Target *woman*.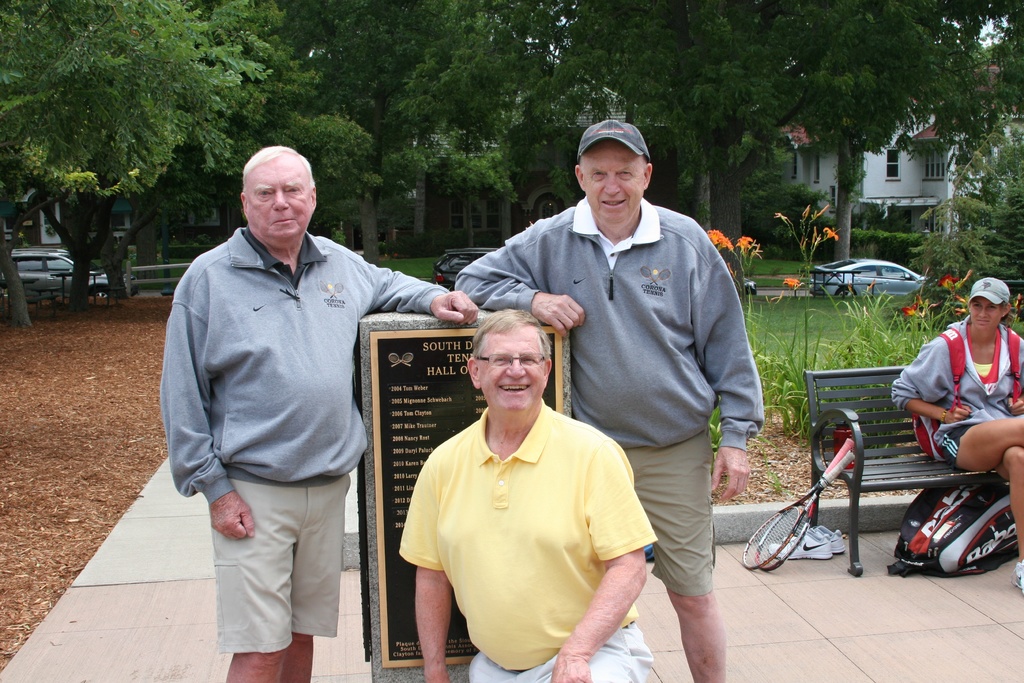
Target region: rect(891, 276, 1023, 593).
